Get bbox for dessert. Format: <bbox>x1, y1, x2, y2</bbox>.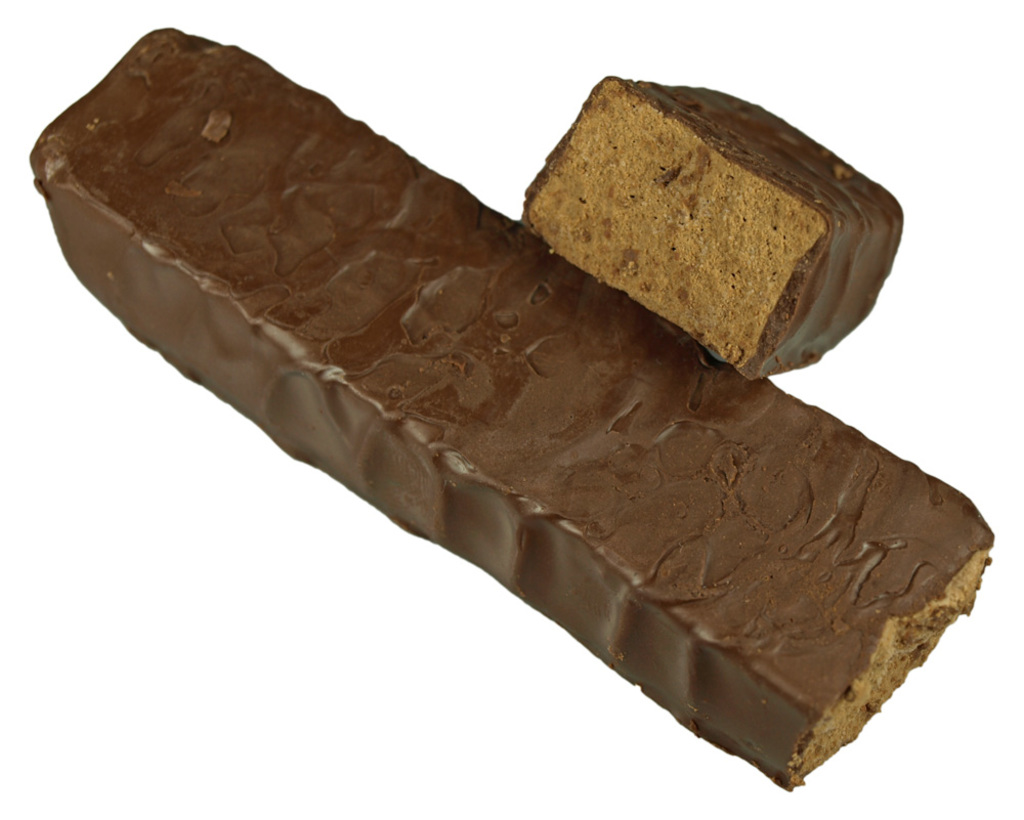
<bbox>13, 18, 939, 780</bbox>.
